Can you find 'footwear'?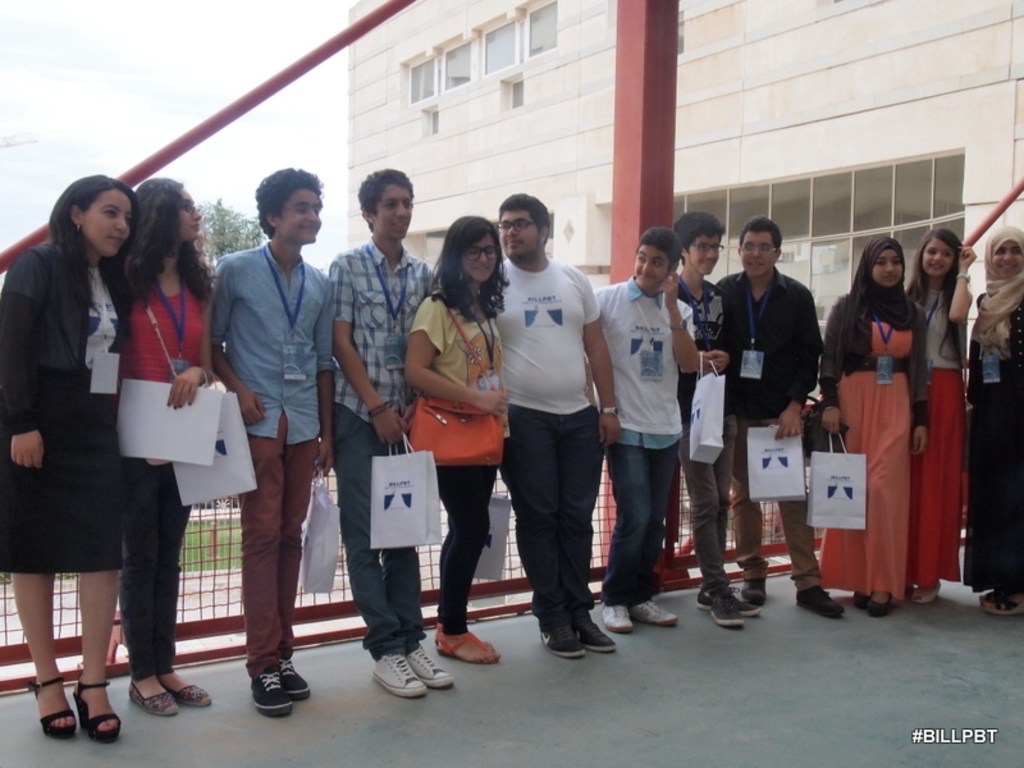
Yes, bounding box: select_region(24, 676, 82, 739).
